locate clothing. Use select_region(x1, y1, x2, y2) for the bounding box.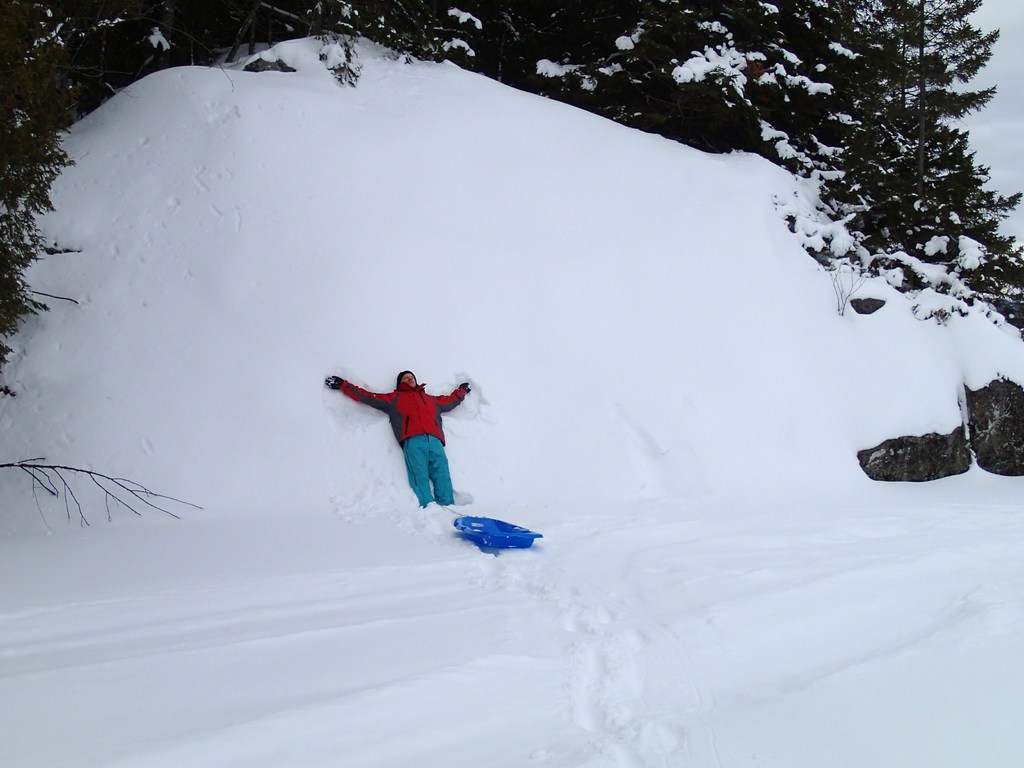
select_region(324, 362, 467, 506).
